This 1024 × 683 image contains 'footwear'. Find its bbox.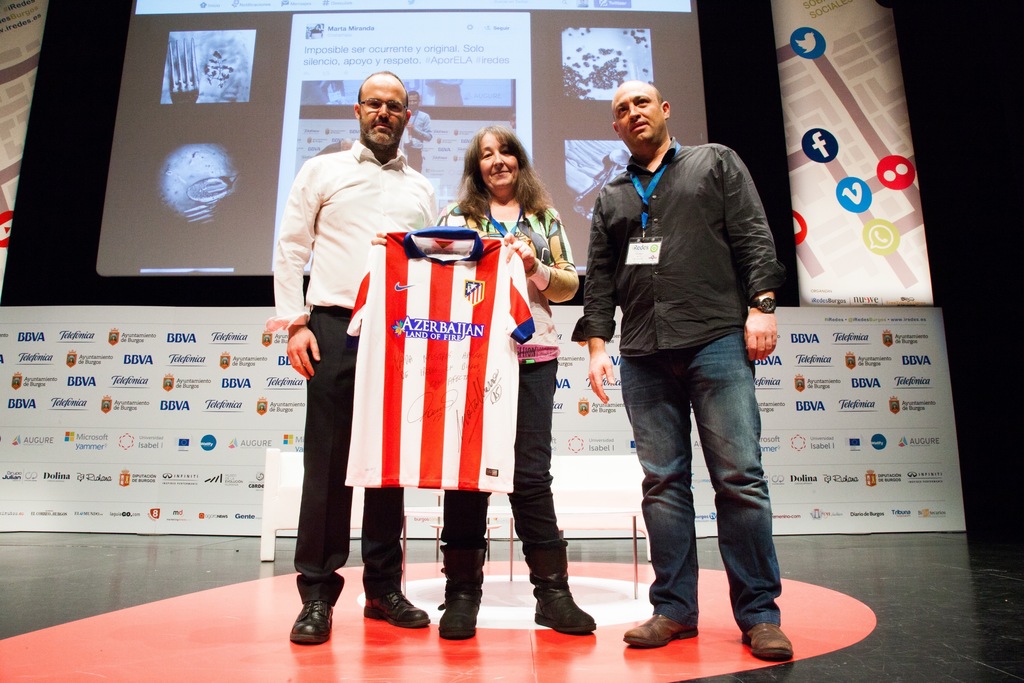
crop(362, 586, 431, 627).
